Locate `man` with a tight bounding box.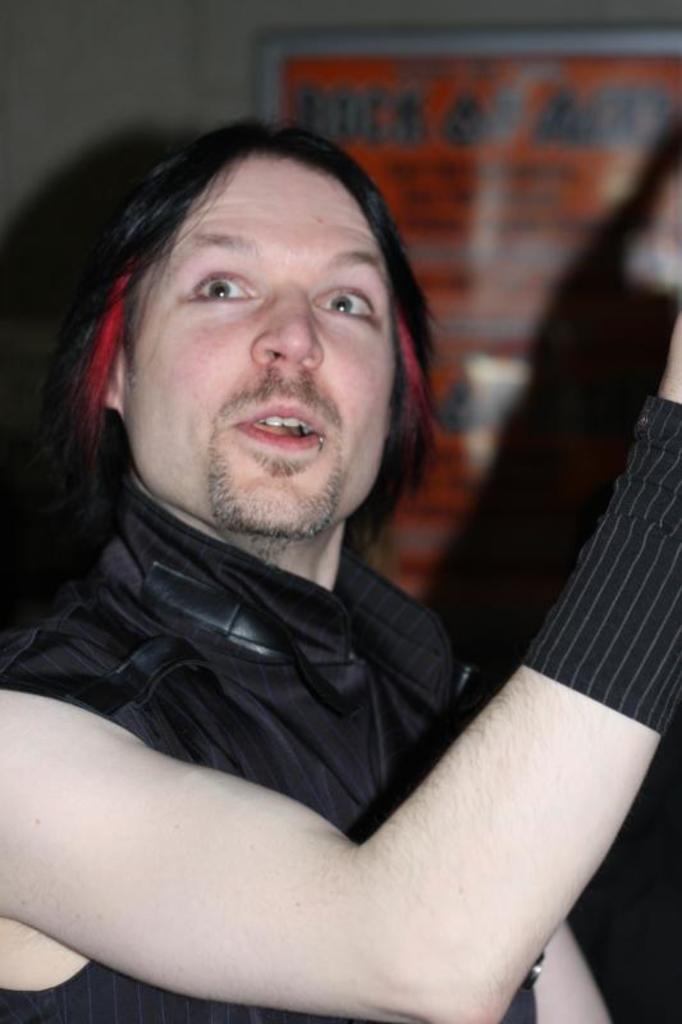
x1=12, y1=141, x2=640, y2=1023.
